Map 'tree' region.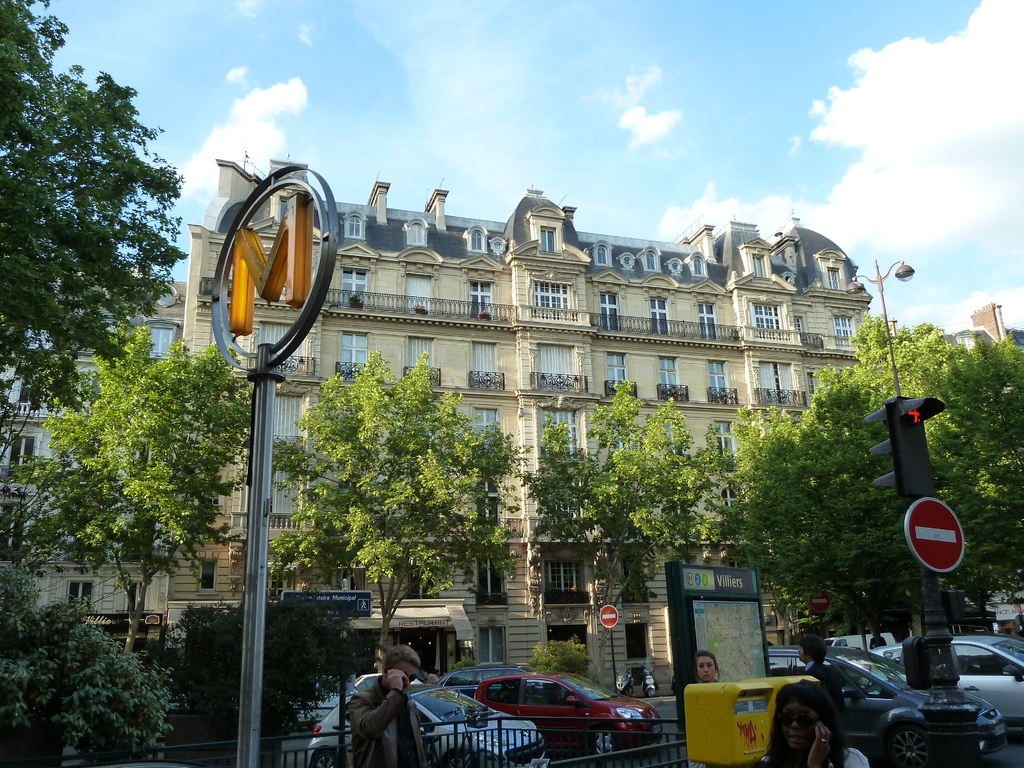
Mapped to <region>0, 0, 190, 479</region>.
